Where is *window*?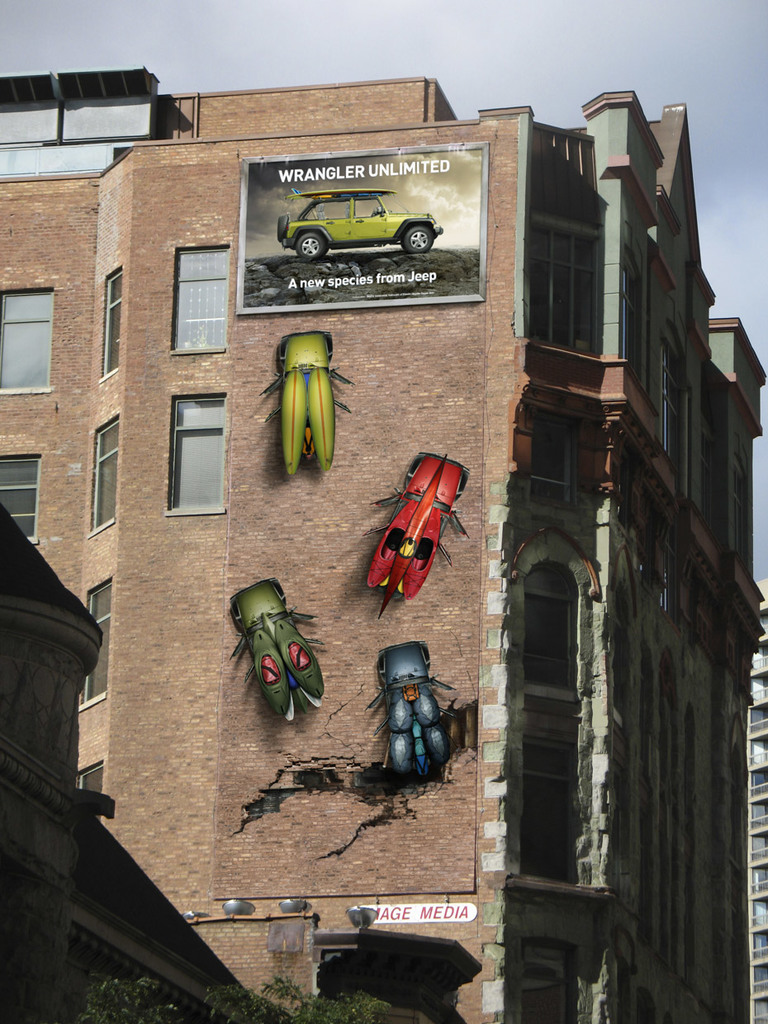
x1=165 y1=236 x2=226 y2=353.
